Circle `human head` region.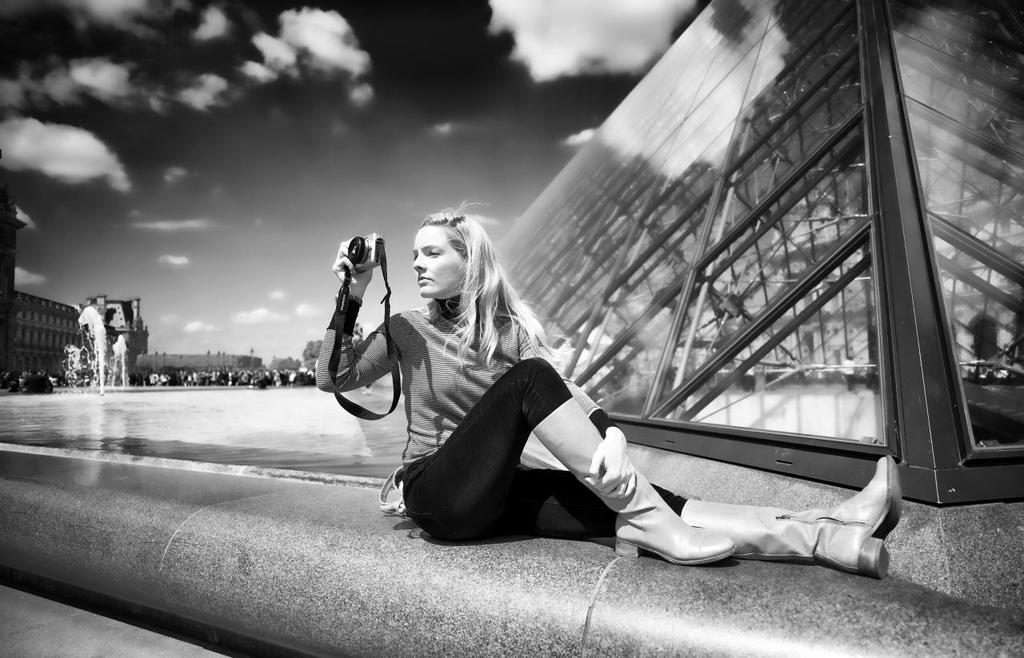
Region: <bbox>409, 215, 499, 300</bbox>.
